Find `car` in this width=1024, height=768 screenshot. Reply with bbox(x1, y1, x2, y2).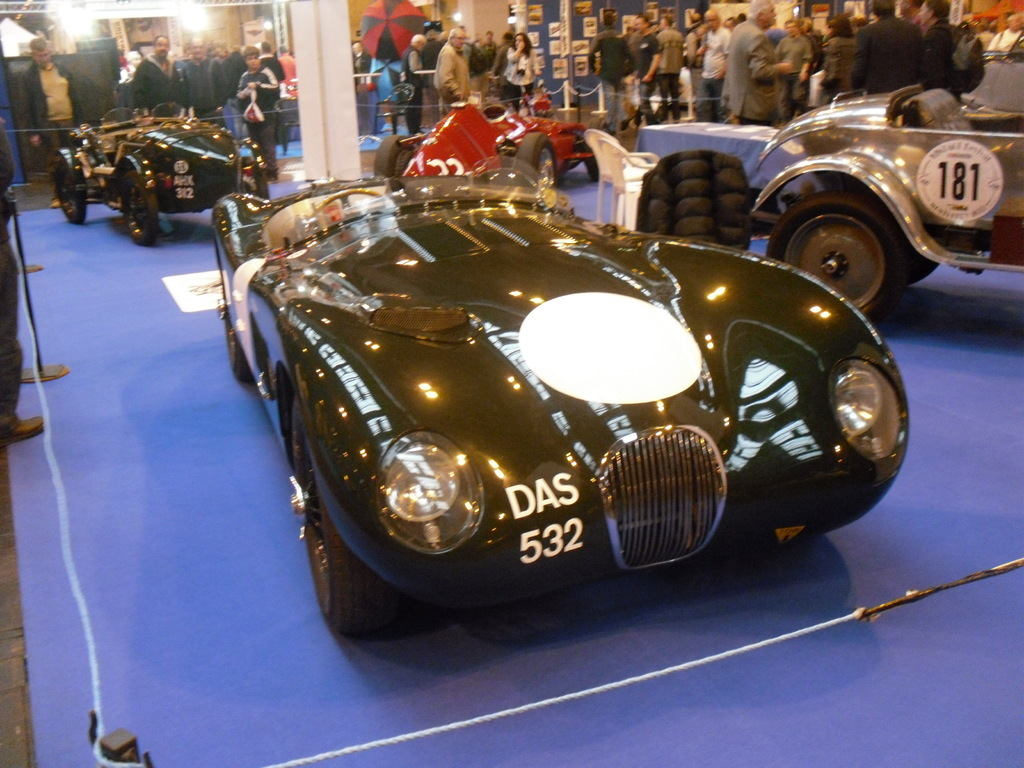
bbox(208, 144, 909, 644).
